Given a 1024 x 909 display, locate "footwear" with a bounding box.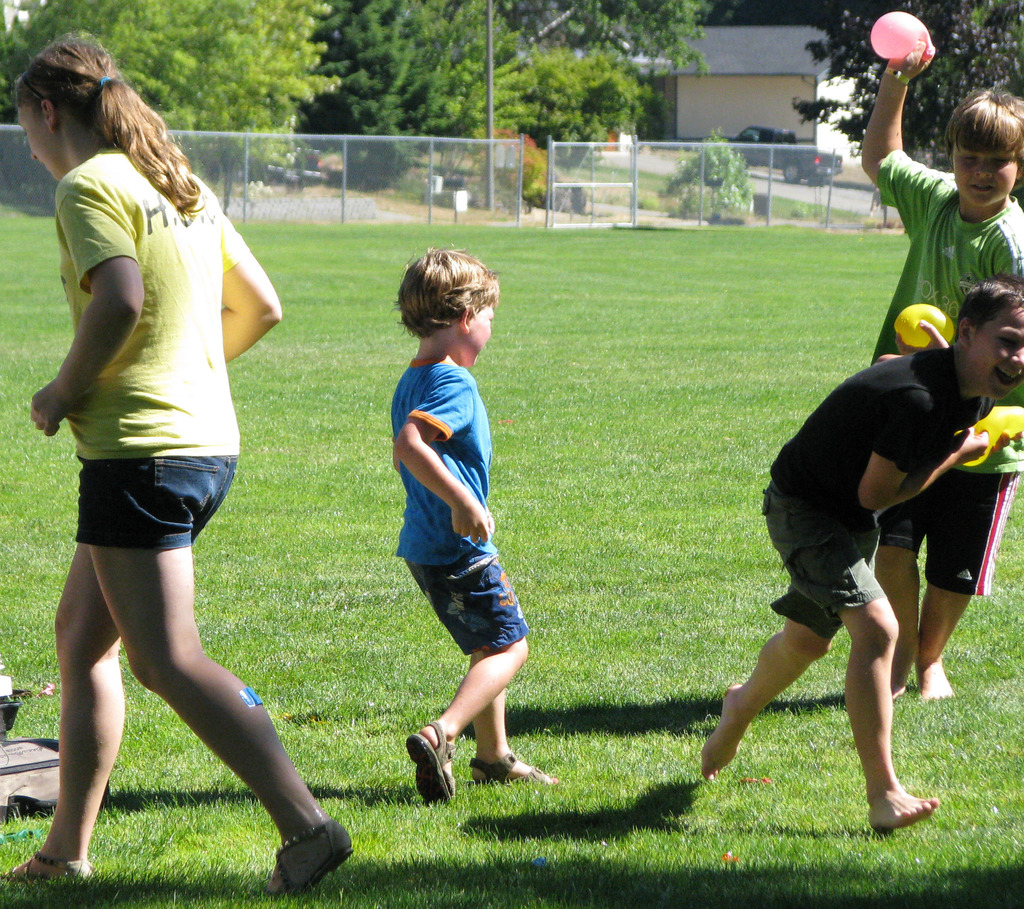
Located: x1=471, y1=757, x2=557, y2=784.
